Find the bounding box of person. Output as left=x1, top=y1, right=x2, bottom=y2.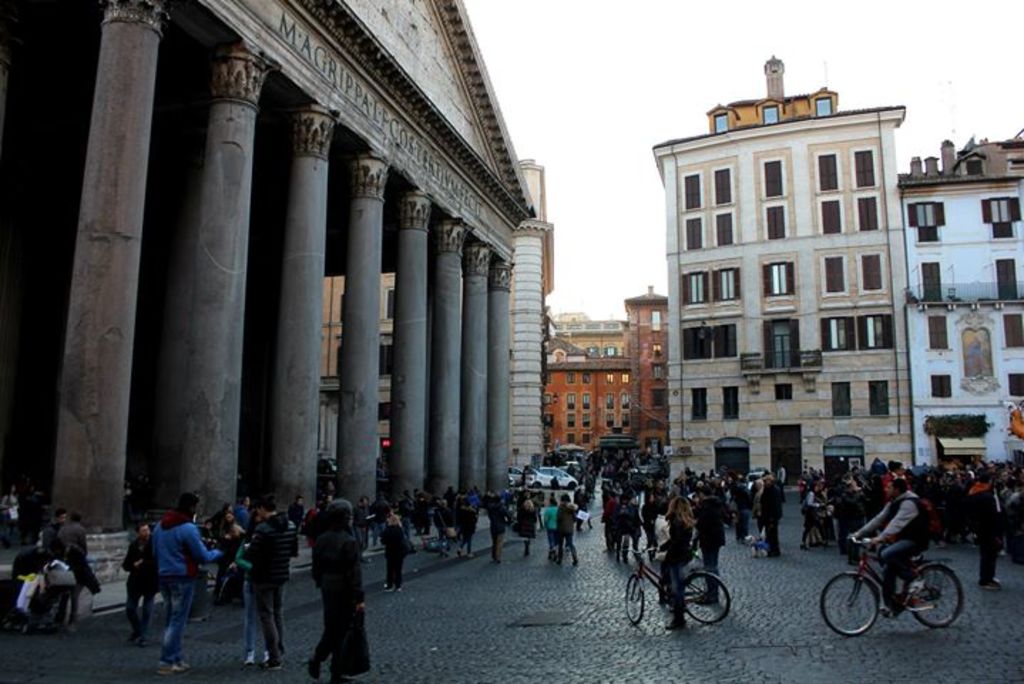
left=968, top=462, right=1010, bottom=584.
